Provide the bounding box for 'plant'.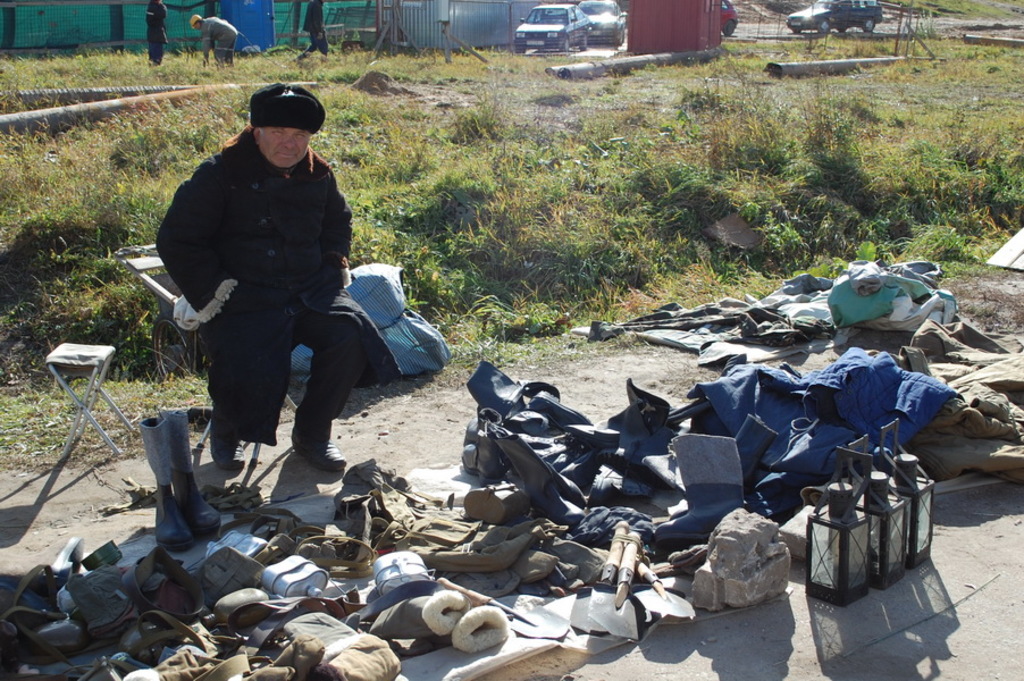
<region>853, 239, 878, 270</region>.
